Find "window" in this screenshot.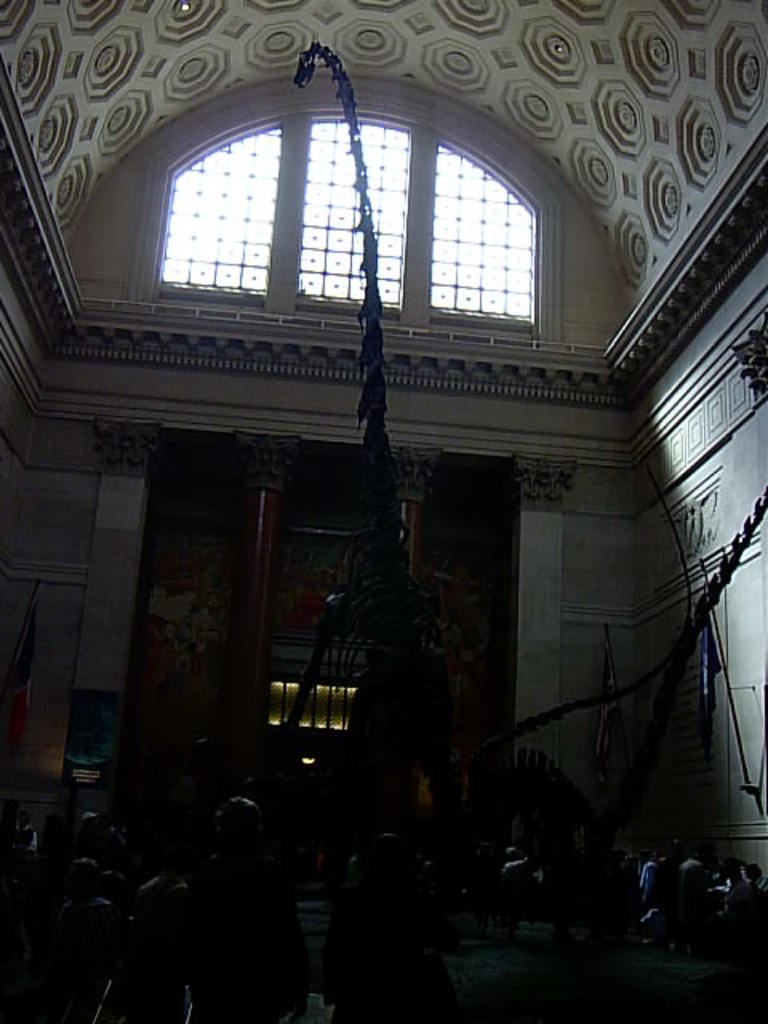
The bounding box for "window" is 304 118 410 315.
